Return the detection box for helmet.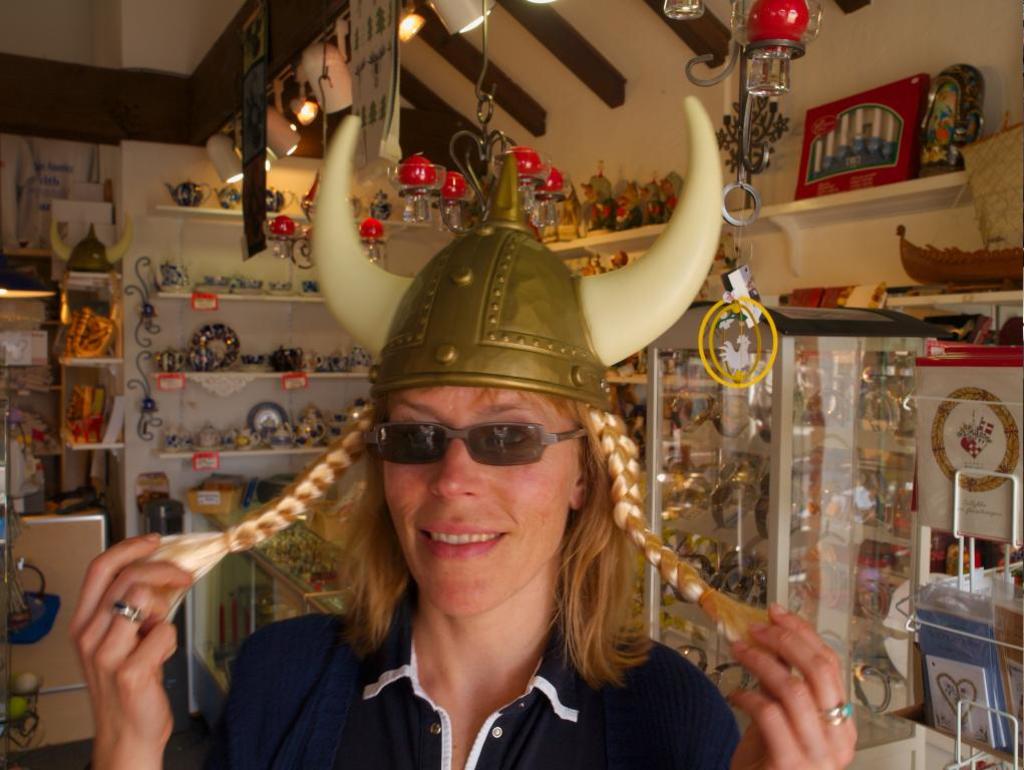
{"left": 133, "top": 92, "right": 776, "bottom": 630}.
